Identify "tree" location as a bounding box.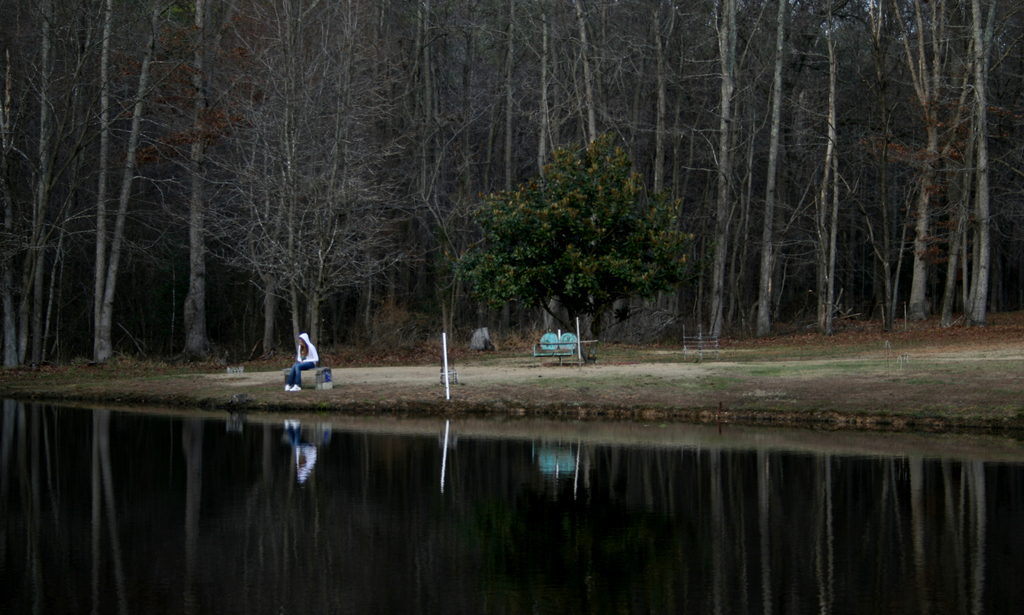
region(132, 0, 236, 369).
